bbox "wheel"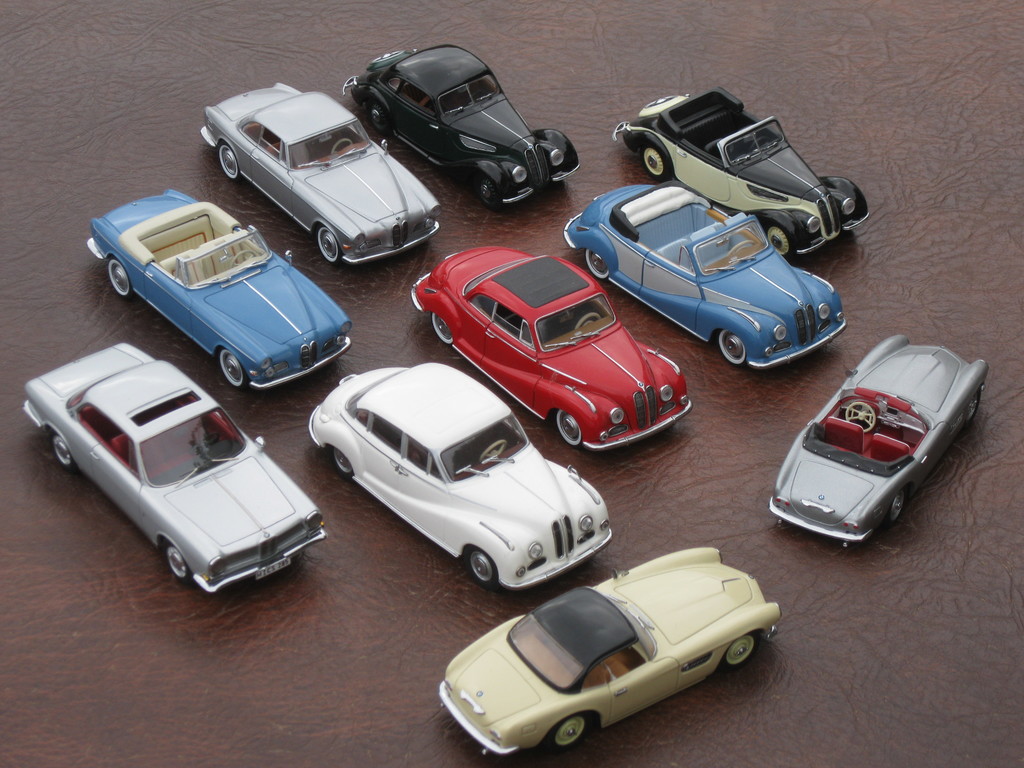
640:95:686:115
